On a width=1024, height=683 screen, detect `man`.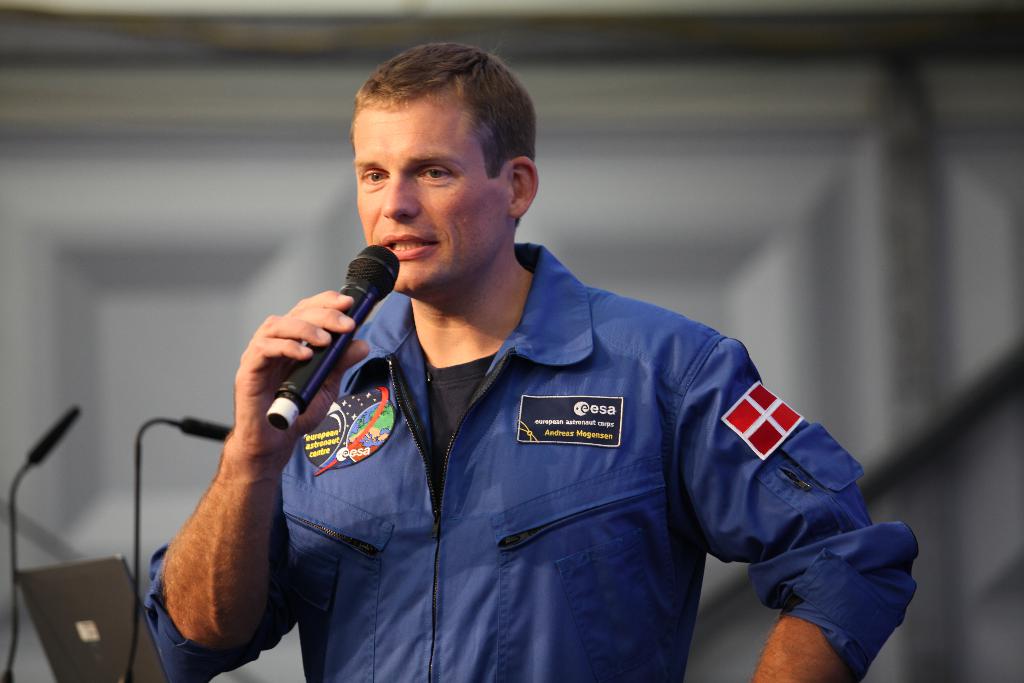
<box>142,36,925,682</box>.
